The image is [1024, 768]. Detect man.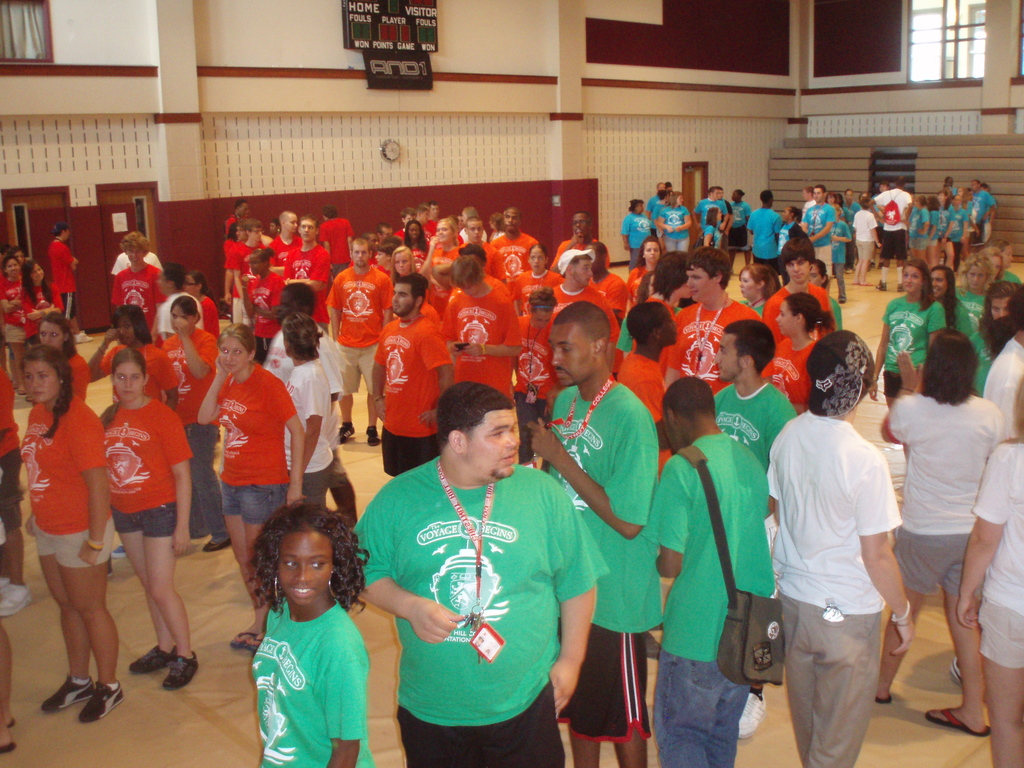
Detection: 442/258/525/403.
